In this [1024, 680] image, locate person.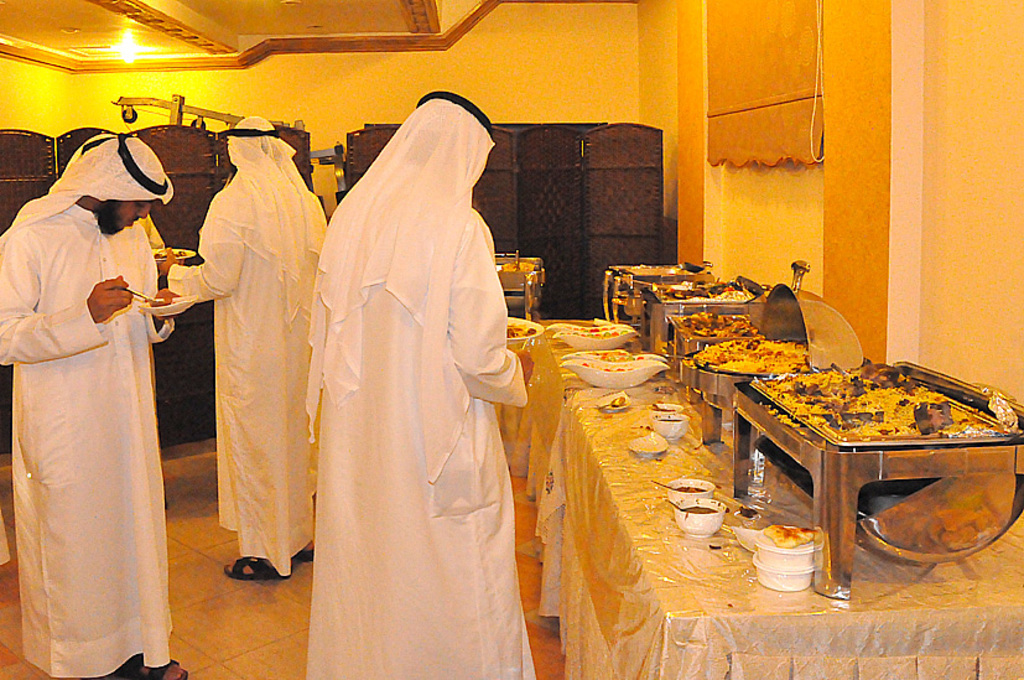
Bounding box: x1=300, y1=82, x2=539, y2=679.
